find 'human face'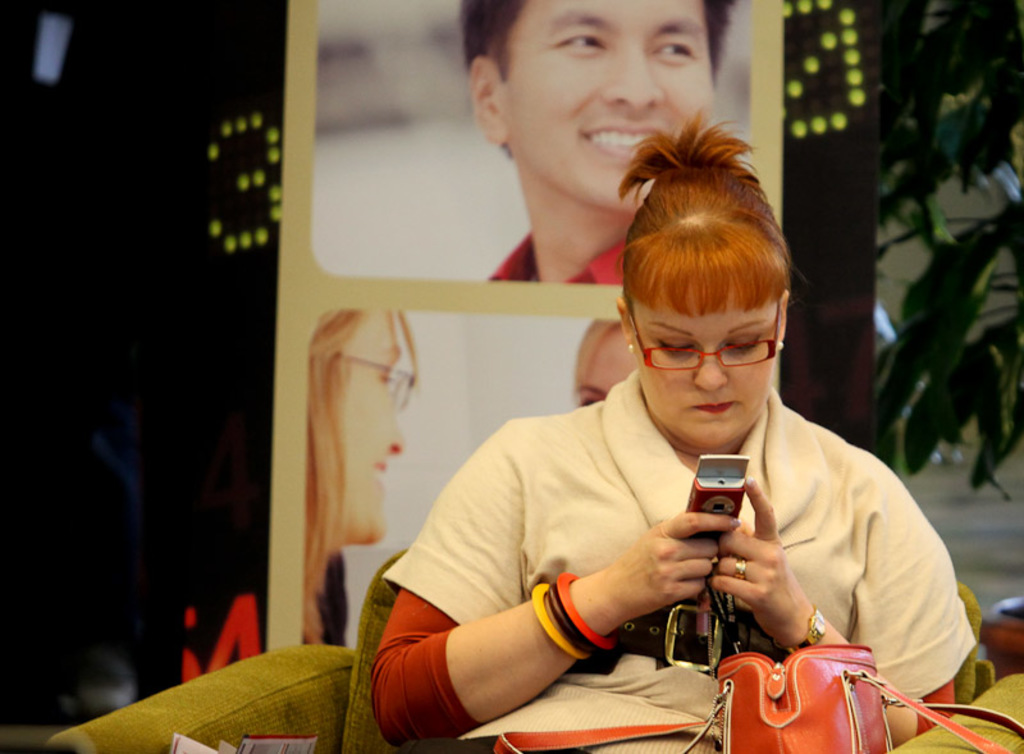
box=[570, 324, 641, 401]
